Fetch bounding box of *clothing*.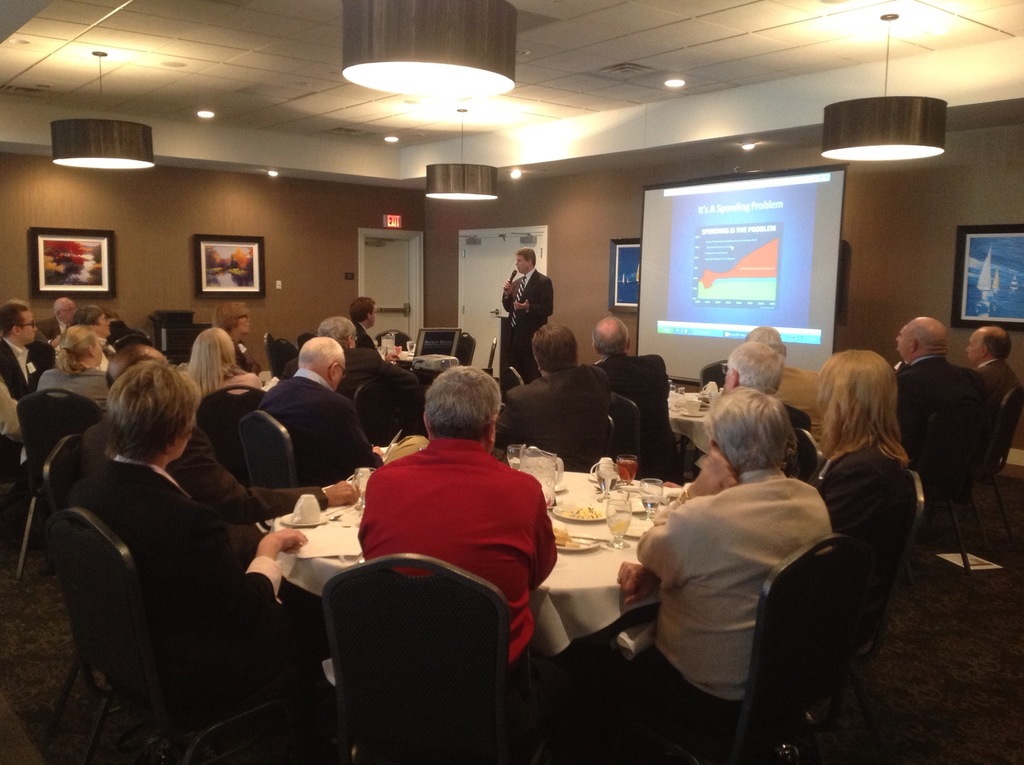
Bbox: select_region(173, 418, 310, 571).
